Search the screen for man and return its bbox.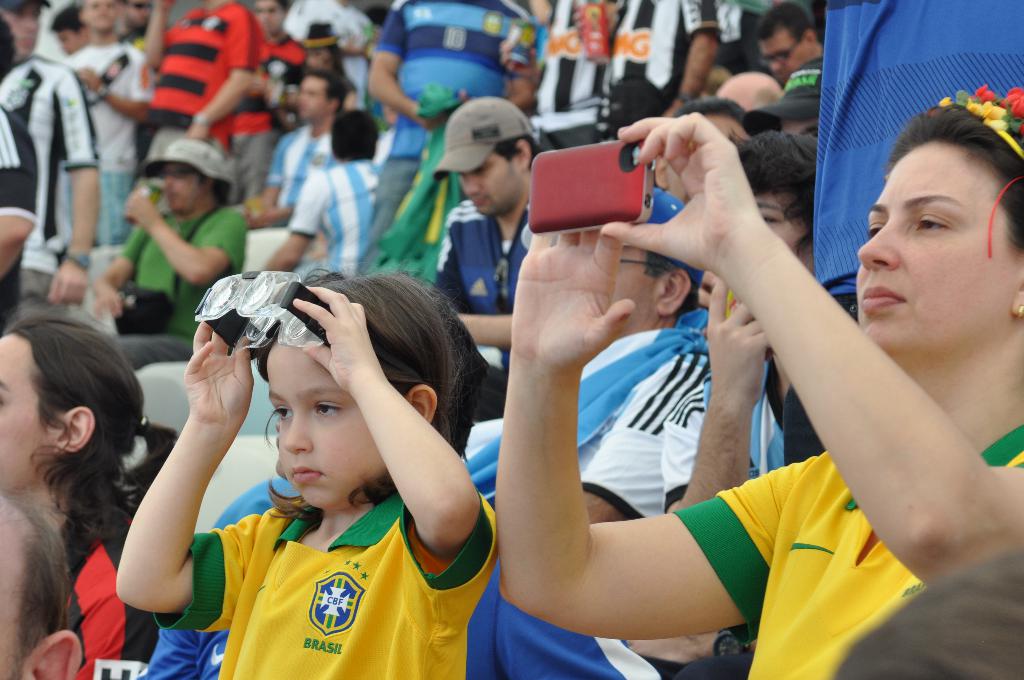
Found: [x1=252, y1=108, x2=391, y2=291].
